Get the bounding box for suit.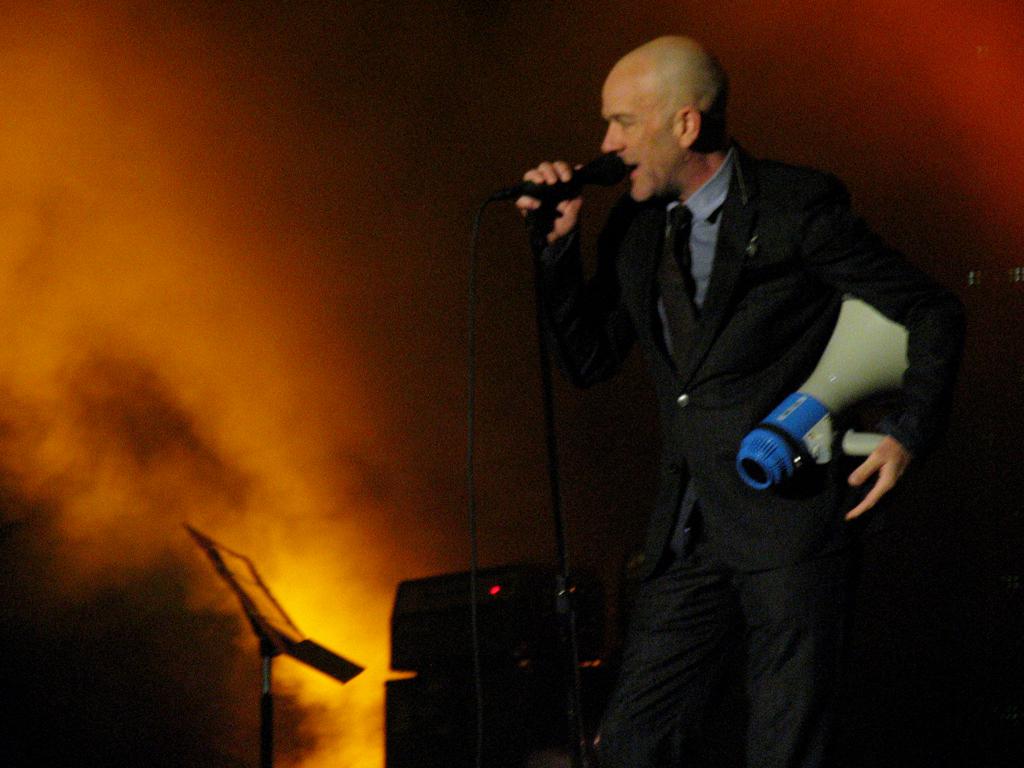
box=[517, 71, 932, 720].
